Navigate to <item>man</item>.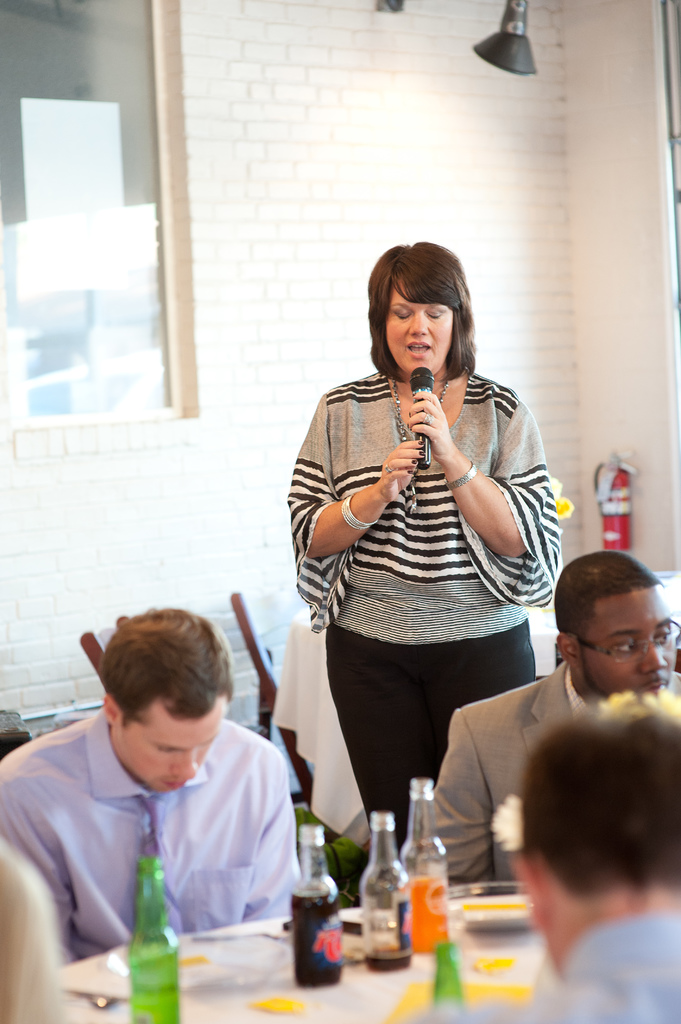
Navigation target: bbox=[406, 686, 680, 1023].
